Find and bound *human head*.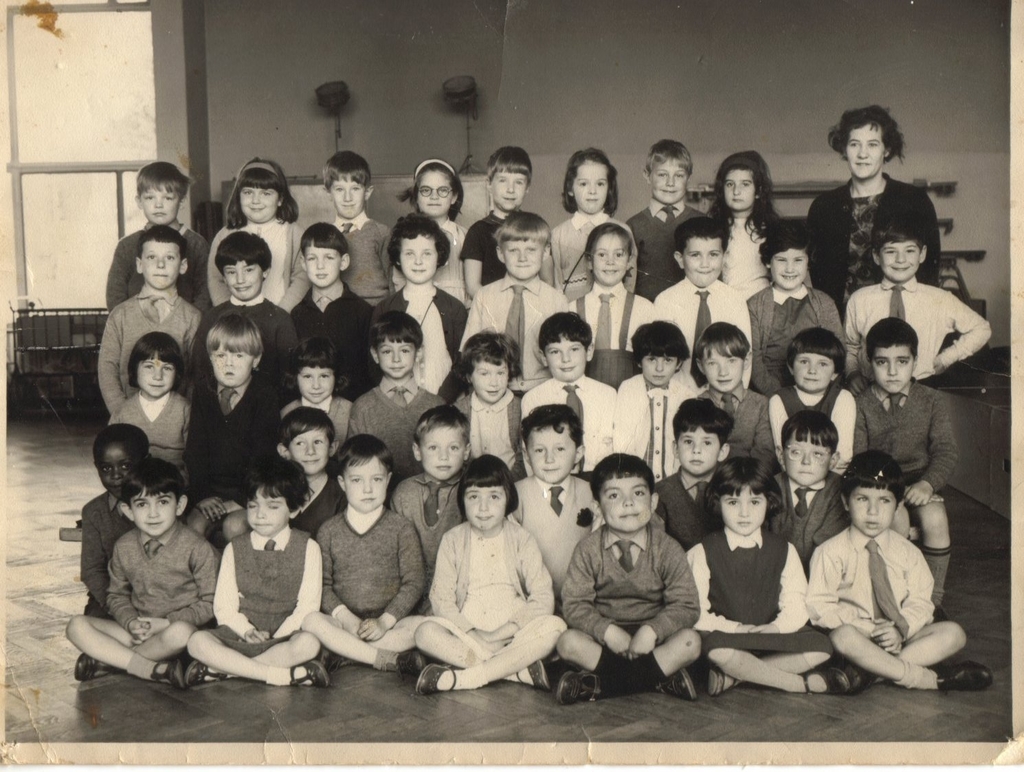
Bound: (left=300, top=220, right=350, bottom=292).
